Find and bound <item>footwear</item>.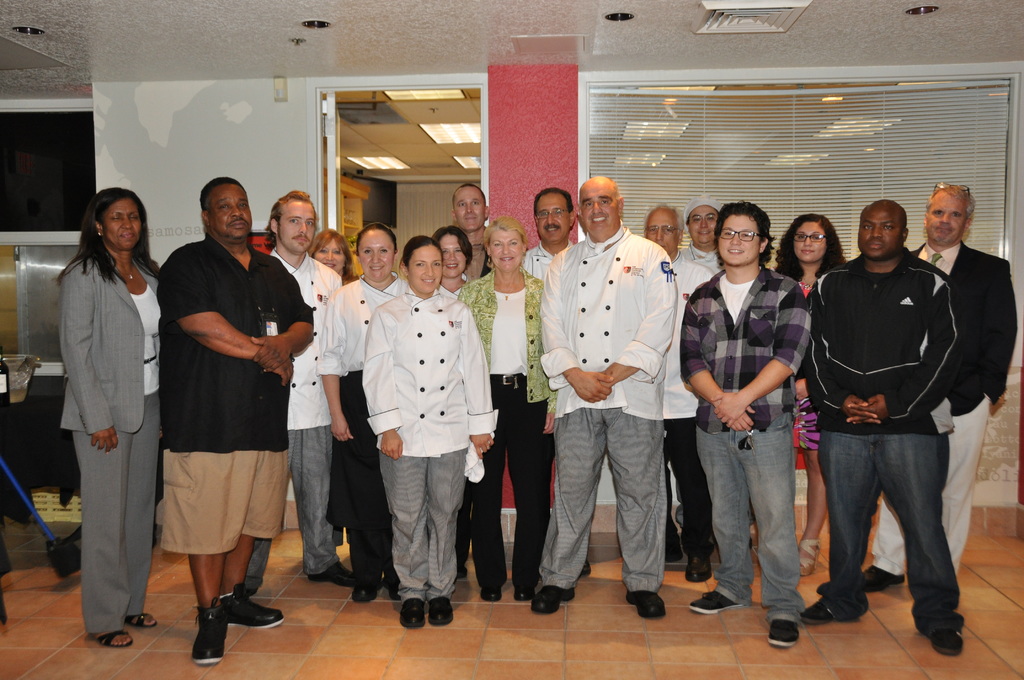
Bound: select_region(692, 587, 738, 614).
